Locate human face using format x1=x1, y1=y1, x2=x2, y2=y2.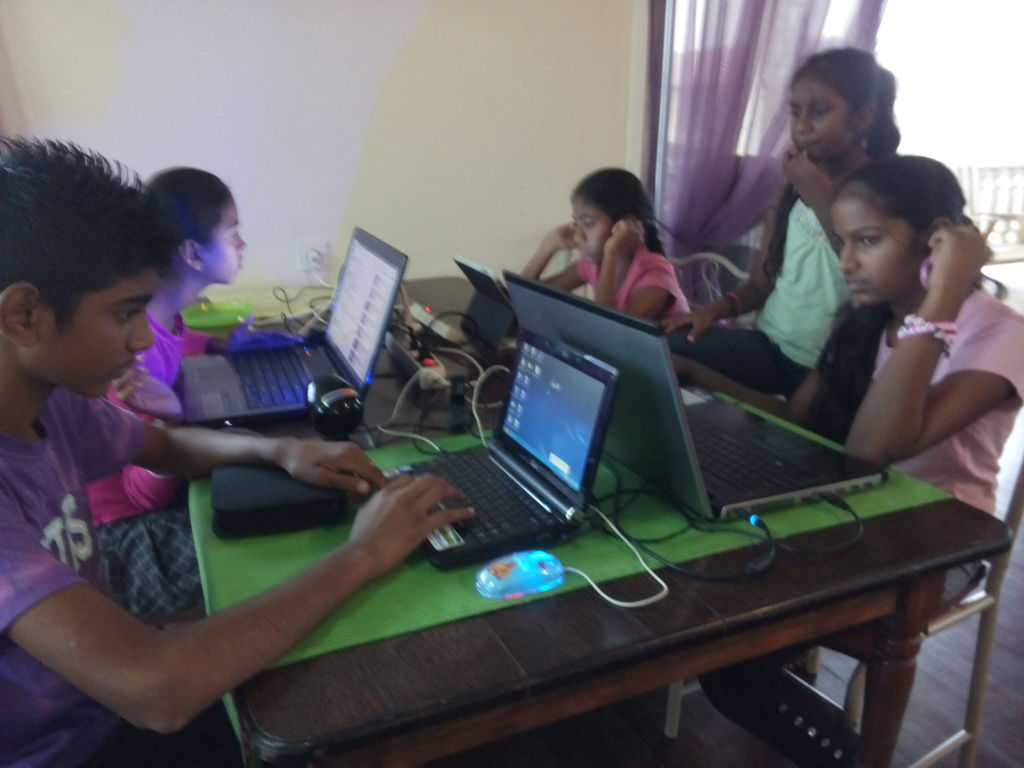
x1=573, y1=200, x2=611, y2=262.
